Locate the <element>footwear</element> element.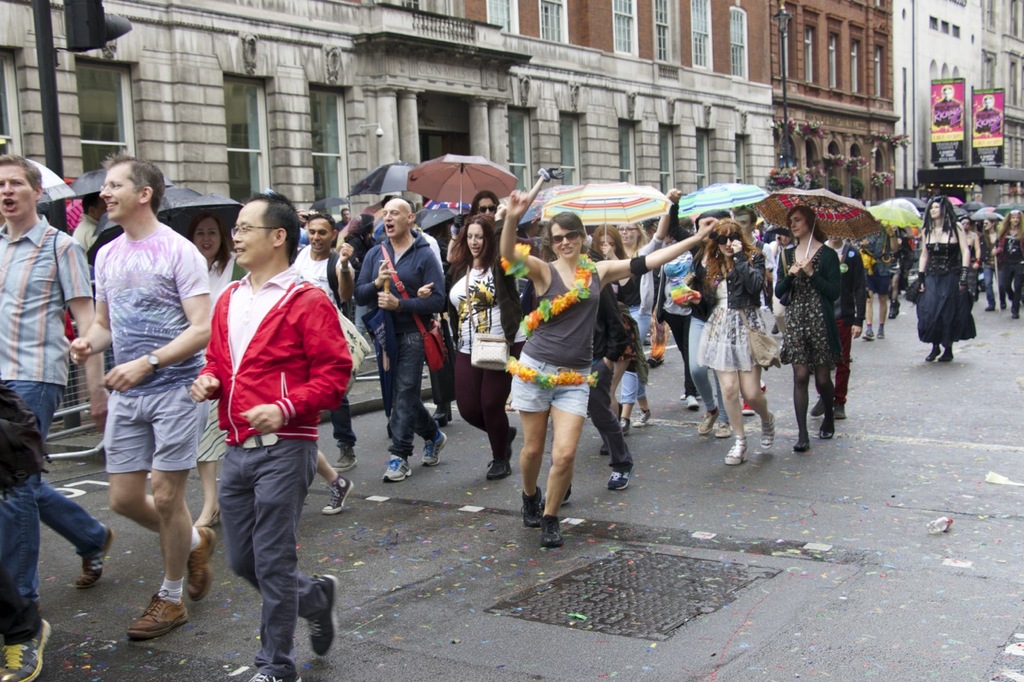
Element bbox: BBox(604, 462, 632, 492).
